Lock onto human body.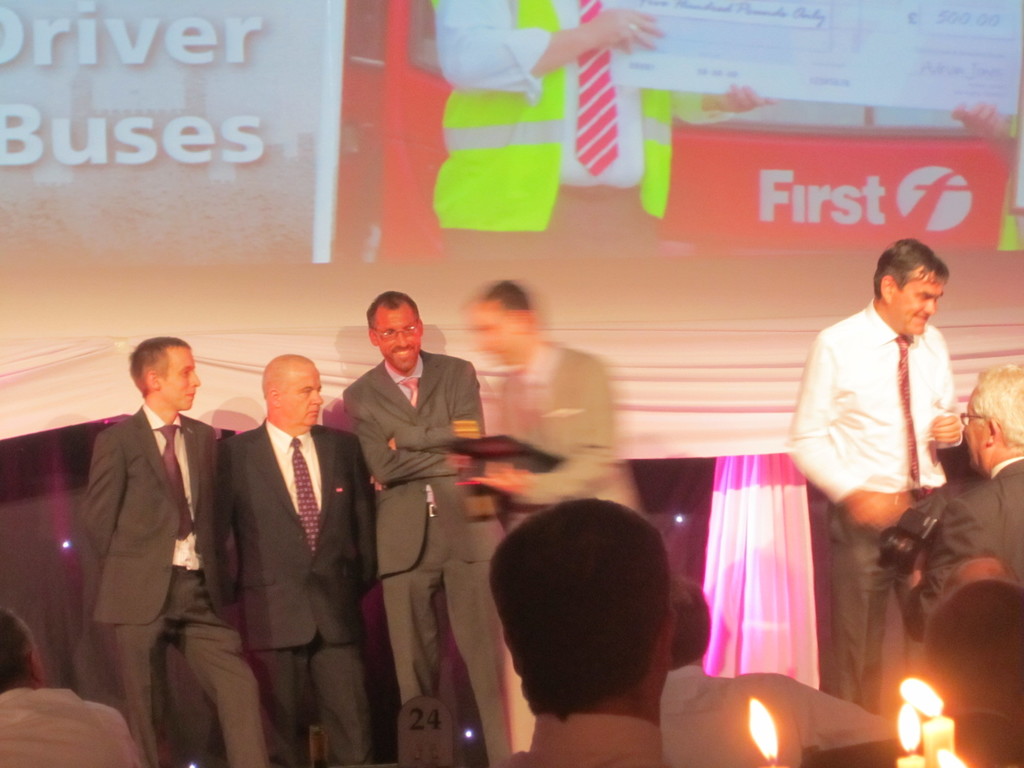
Locked: <bbox>483, 483, 684, 766</bbox>.
